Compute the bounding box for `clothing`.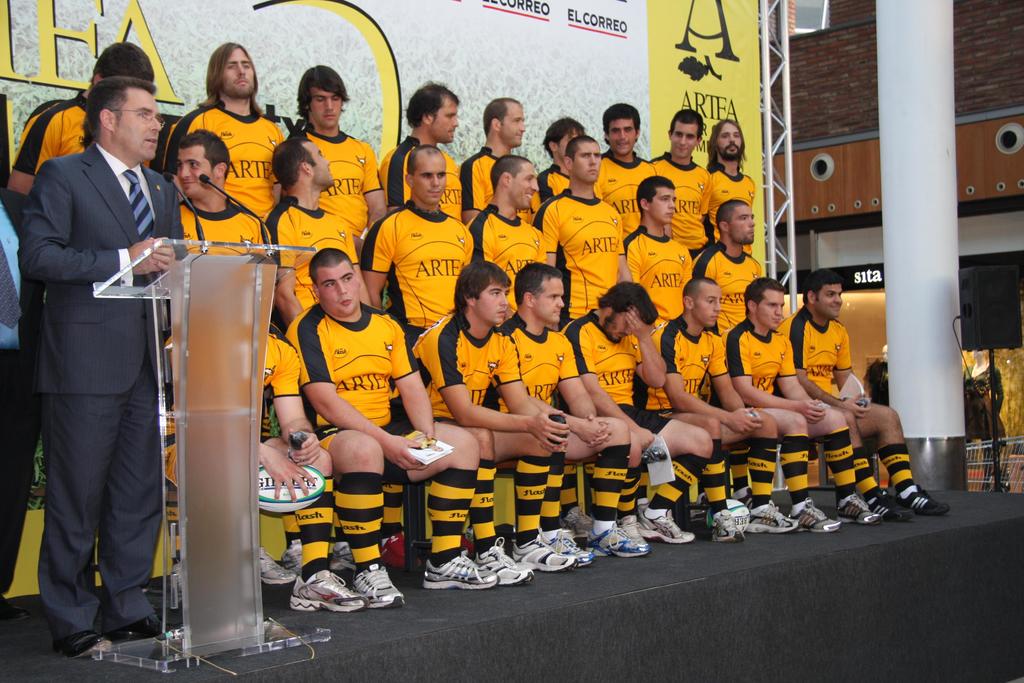
bbox=(362, 193, 477, 542).
